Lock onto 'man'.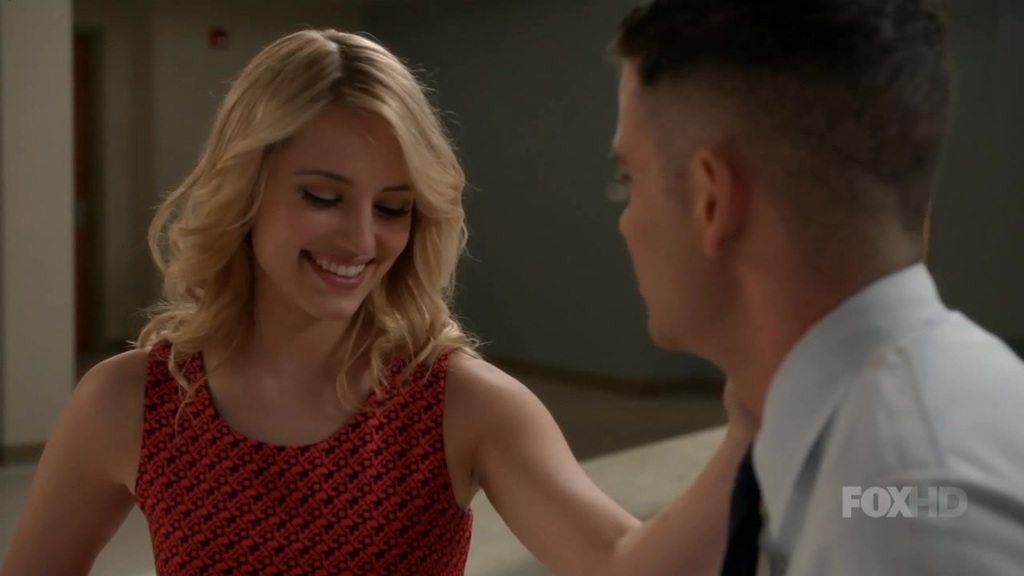
Locked: {"x1": 606, "y1": 0, "x2": 1022, "y2": 575}.
